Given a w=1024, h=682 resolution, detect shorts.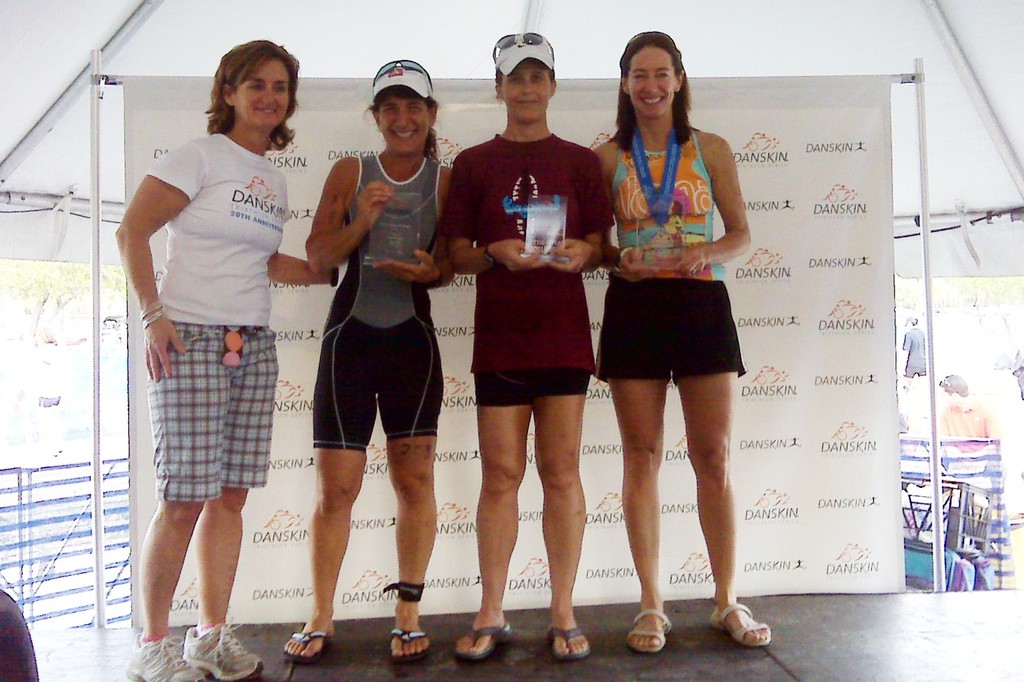
select_region(593, 275, 746, 378).
